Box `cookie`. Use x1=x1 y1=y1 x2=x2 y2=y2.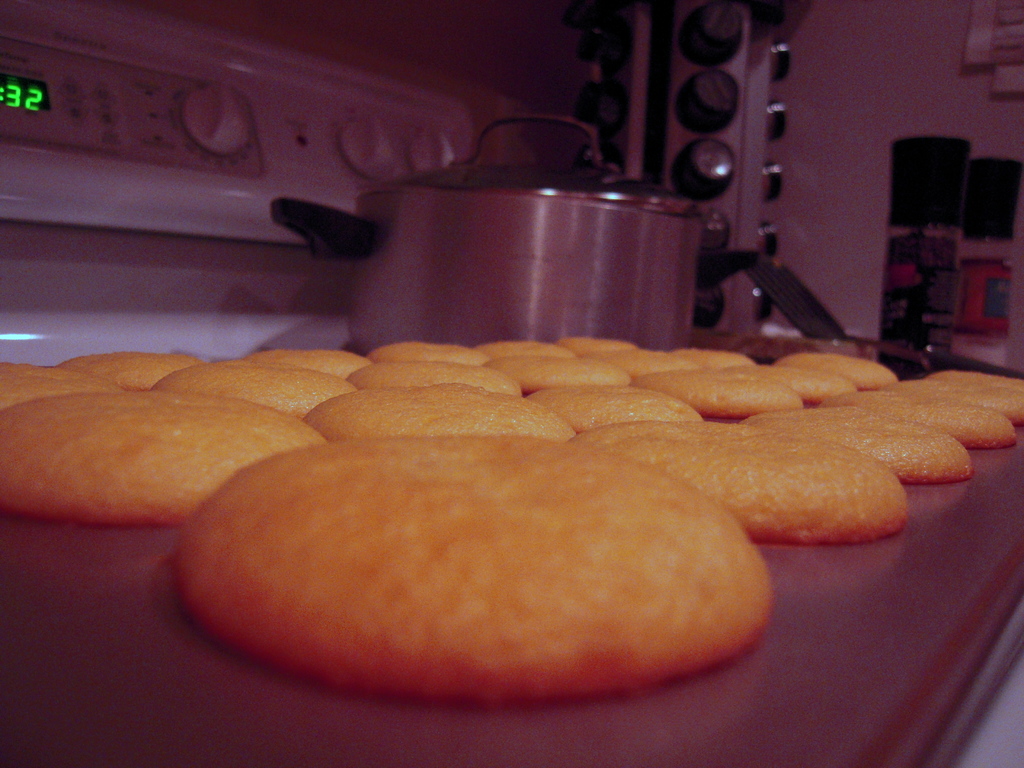
x1=0 y1=362 x2=130 y2=410.
